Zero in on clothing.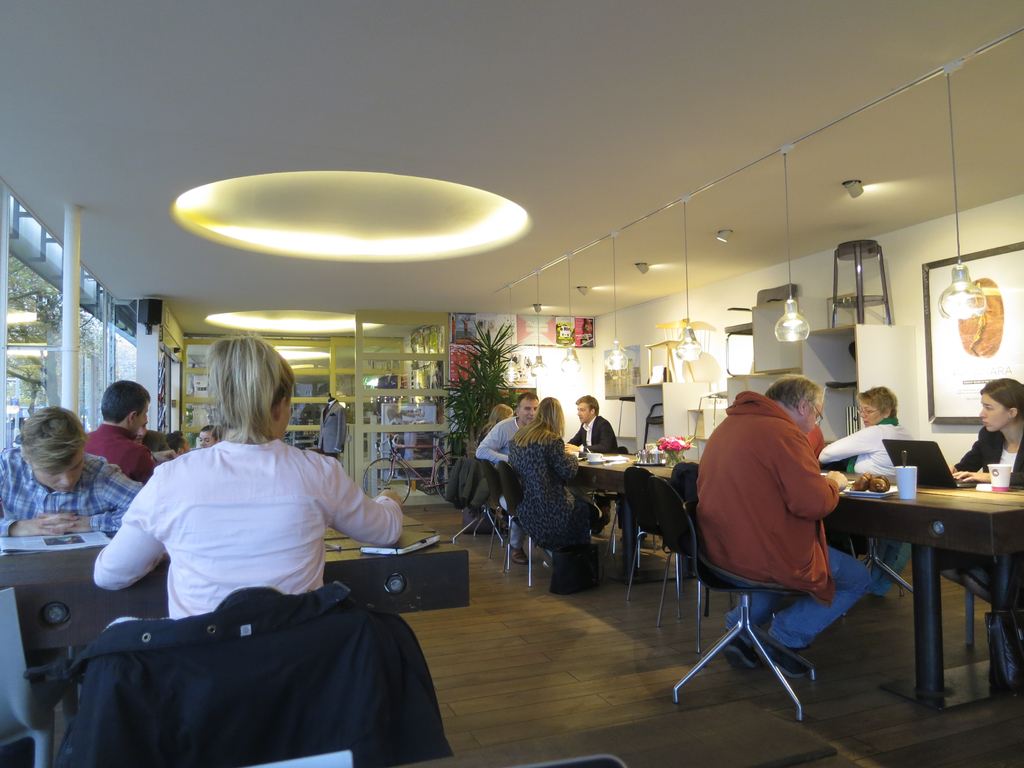
Zeroed in: rect(938, 426, 1023, 569).
